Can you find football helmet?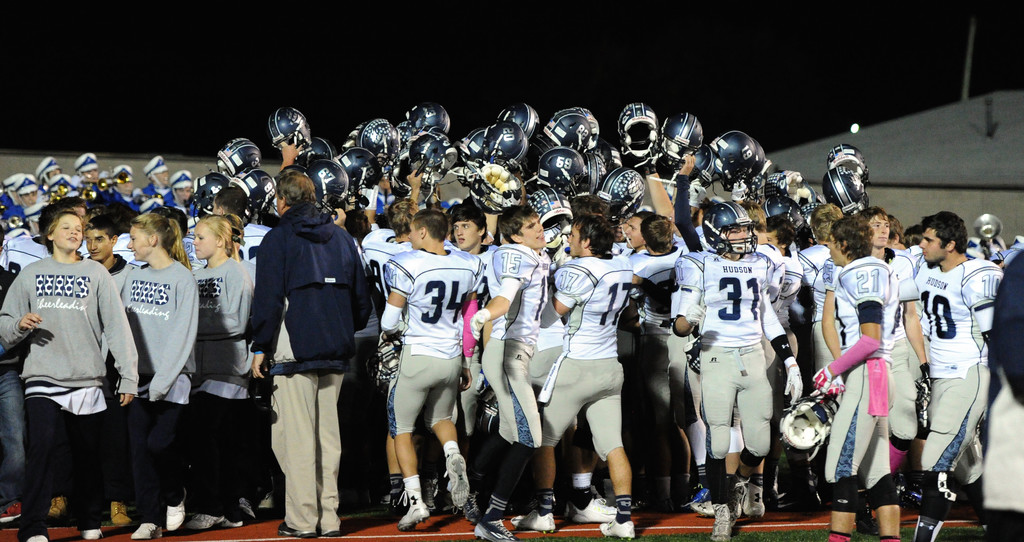
Yes, bounding box: 494, 99, 550, 133.
